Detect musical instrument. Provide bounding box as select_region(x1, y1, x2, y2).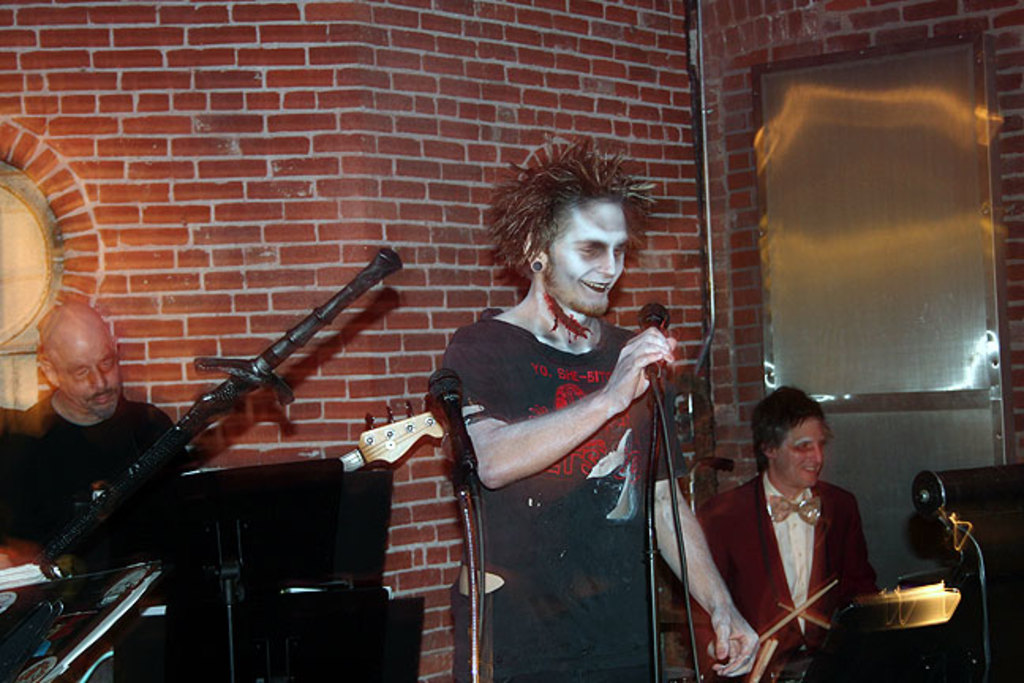
select_region(0, 400, 447, 625).
